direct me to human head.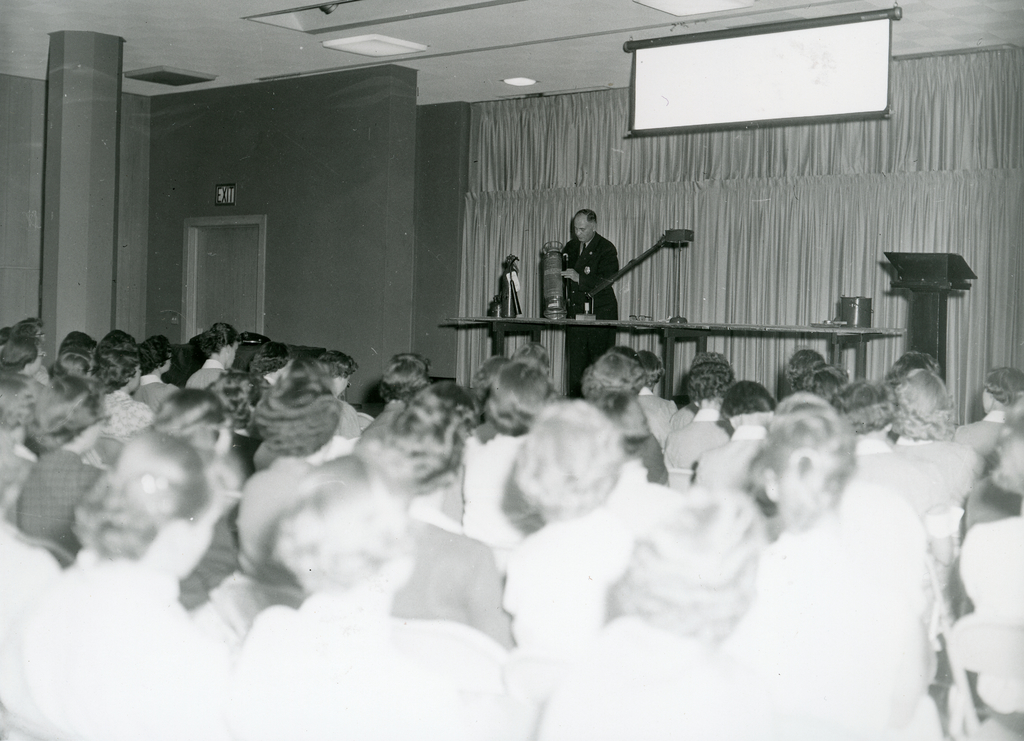
Direction: box(833, 382, 901, 446).
